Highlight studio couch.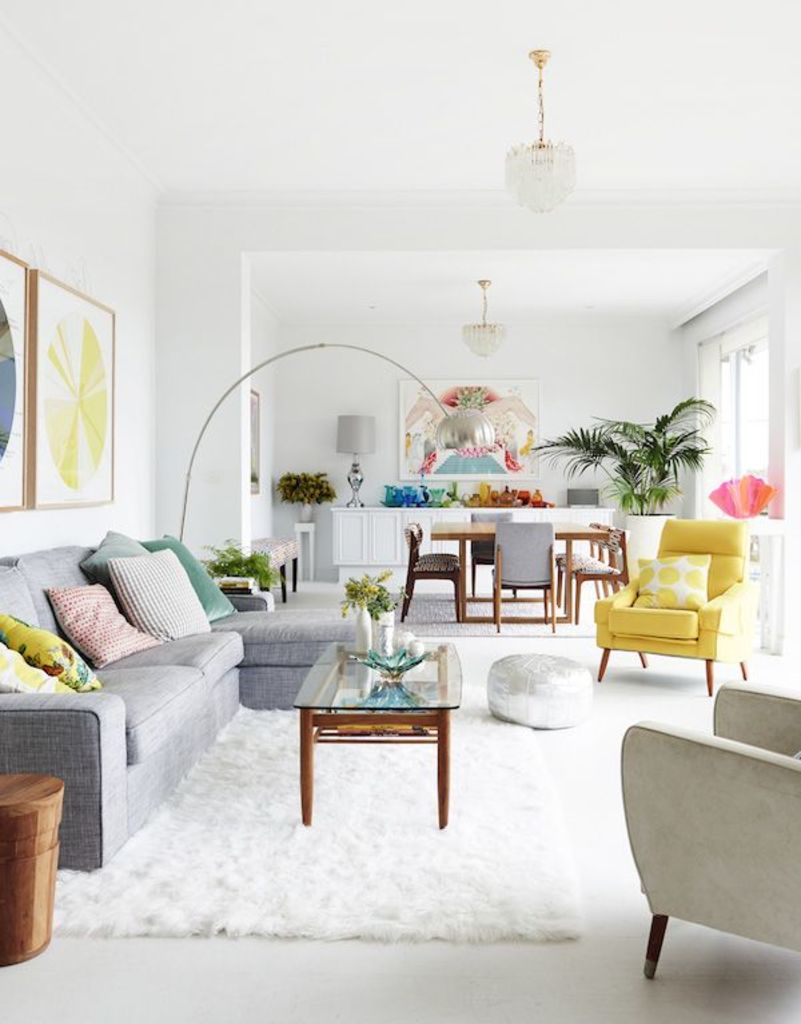
Highlighted region: {"left": 590, "top": 510, "right": 754, "bottom": 689}.
